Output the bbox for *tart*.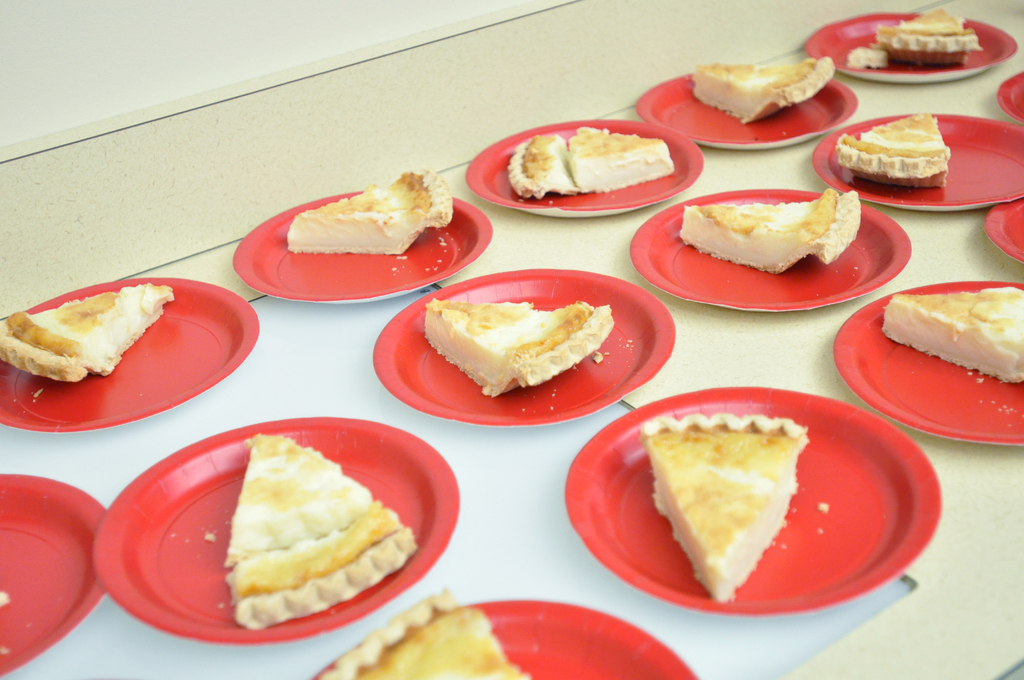
BBox(0, 285, 171, 381).
